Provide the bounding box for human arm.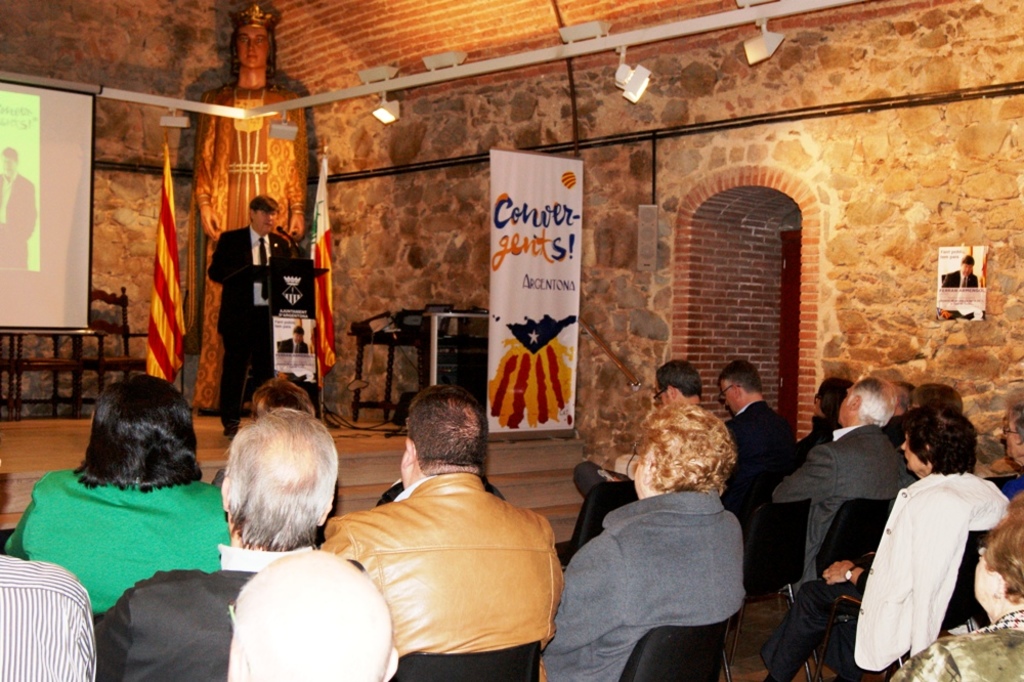
Rect(189, 85, 226, 252).
